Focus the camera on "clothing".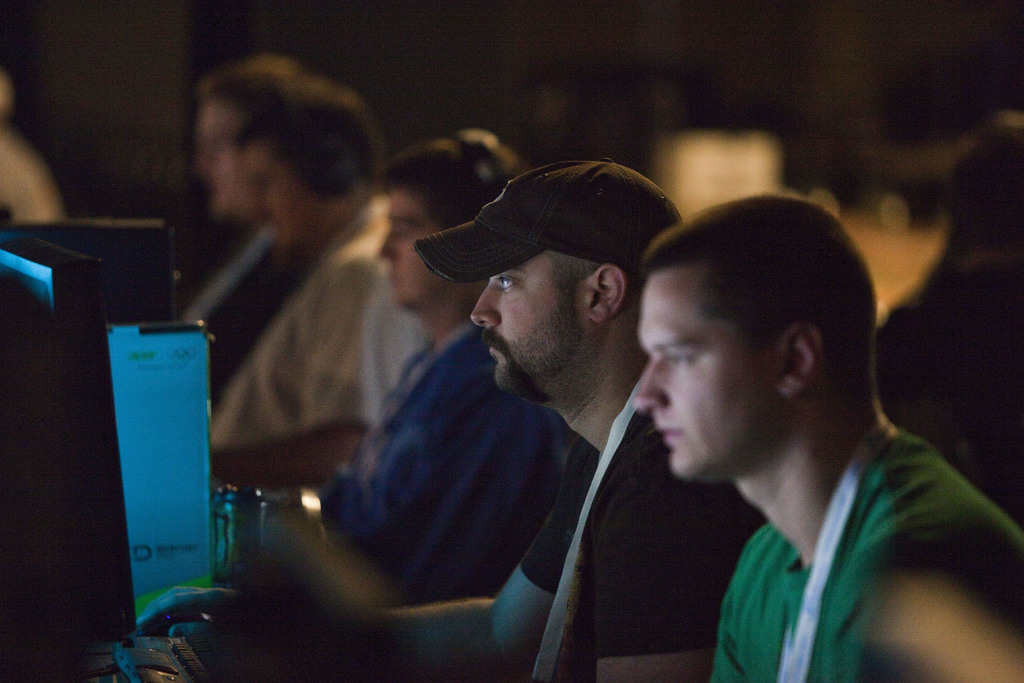
Focus region: 358/284/429/431.
